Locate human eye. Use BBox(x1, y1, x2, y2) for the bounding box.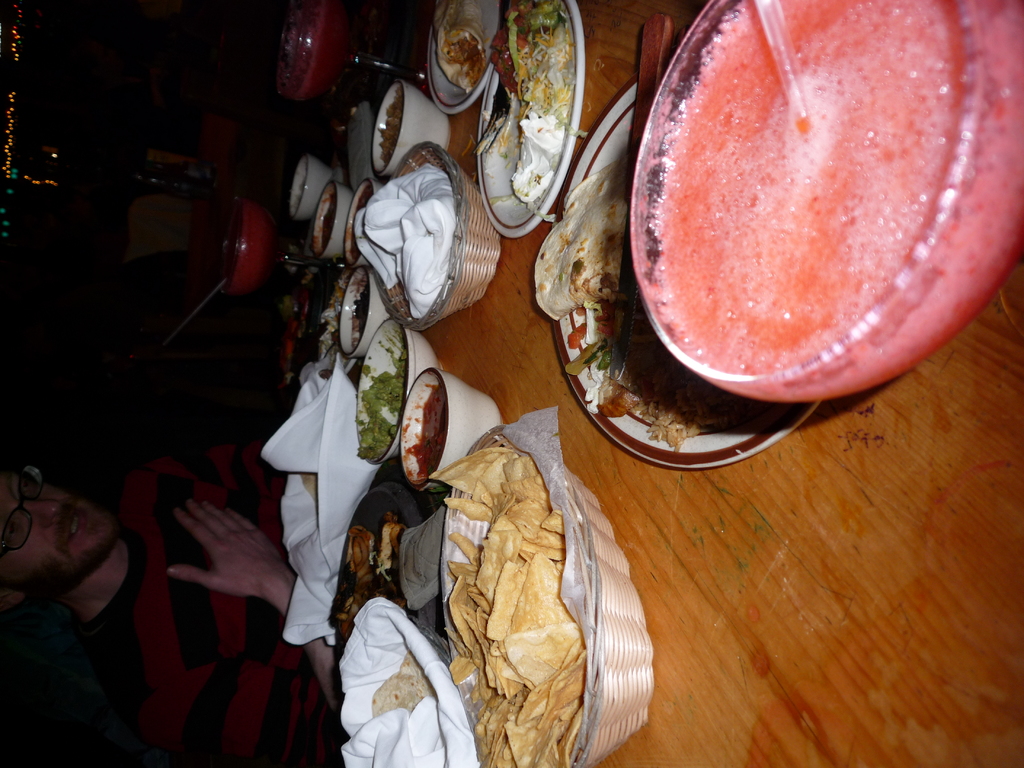
BBox(0, 518, 19, 549).
